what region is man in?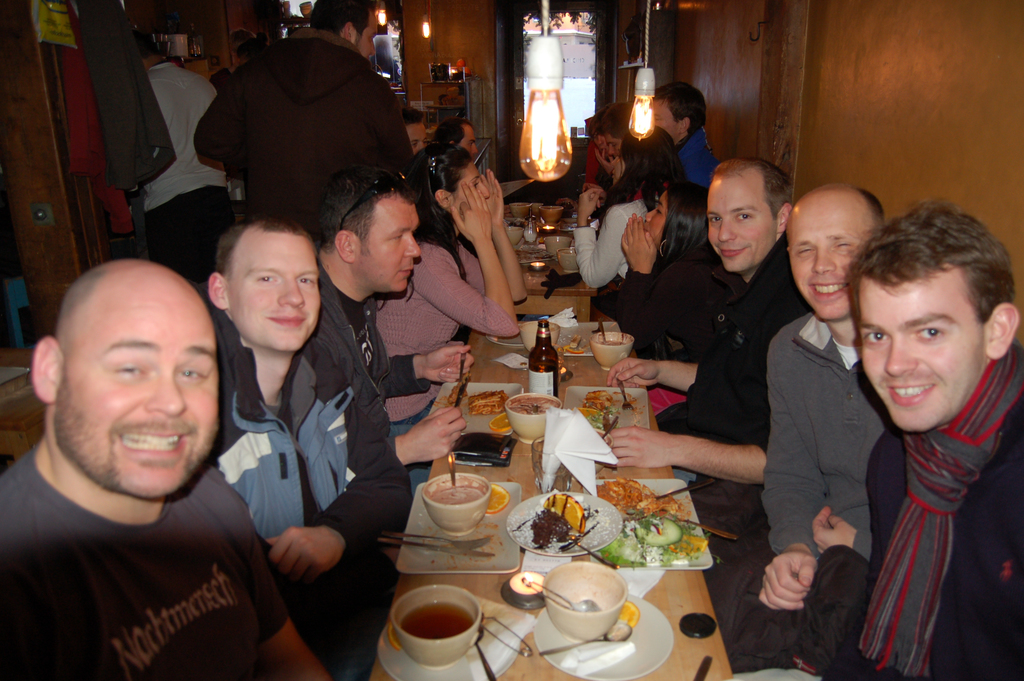
select_region(190, 0, 419, 243).
